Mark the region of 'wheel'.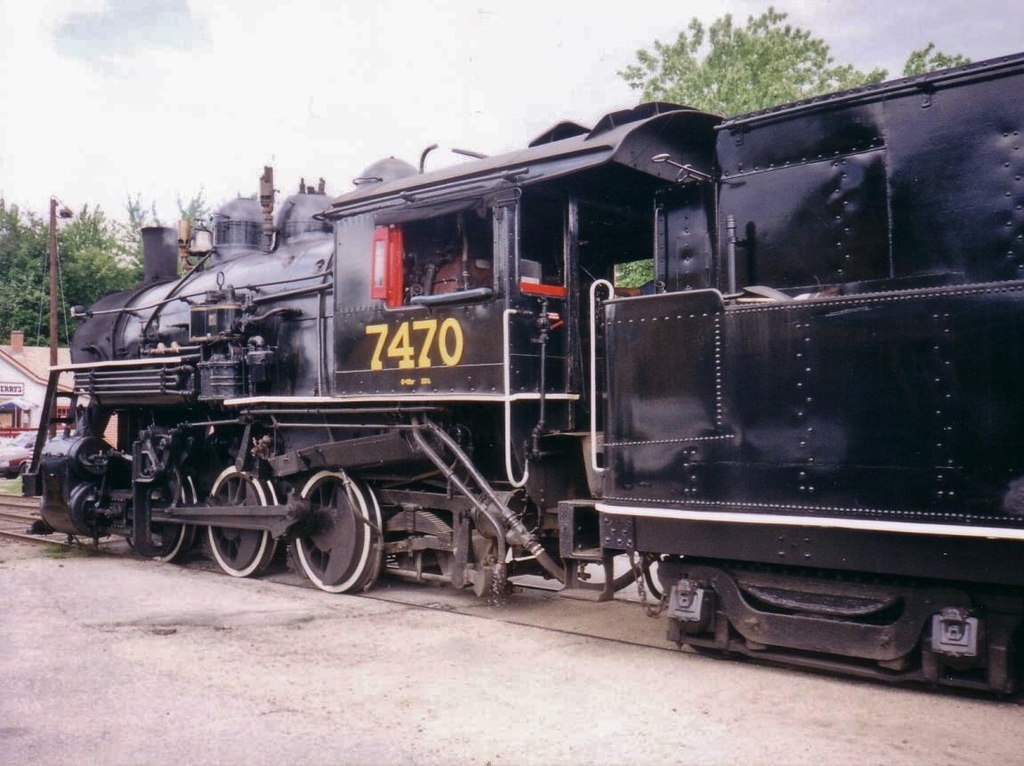
Region: locate(131, 467, 191, 563).
